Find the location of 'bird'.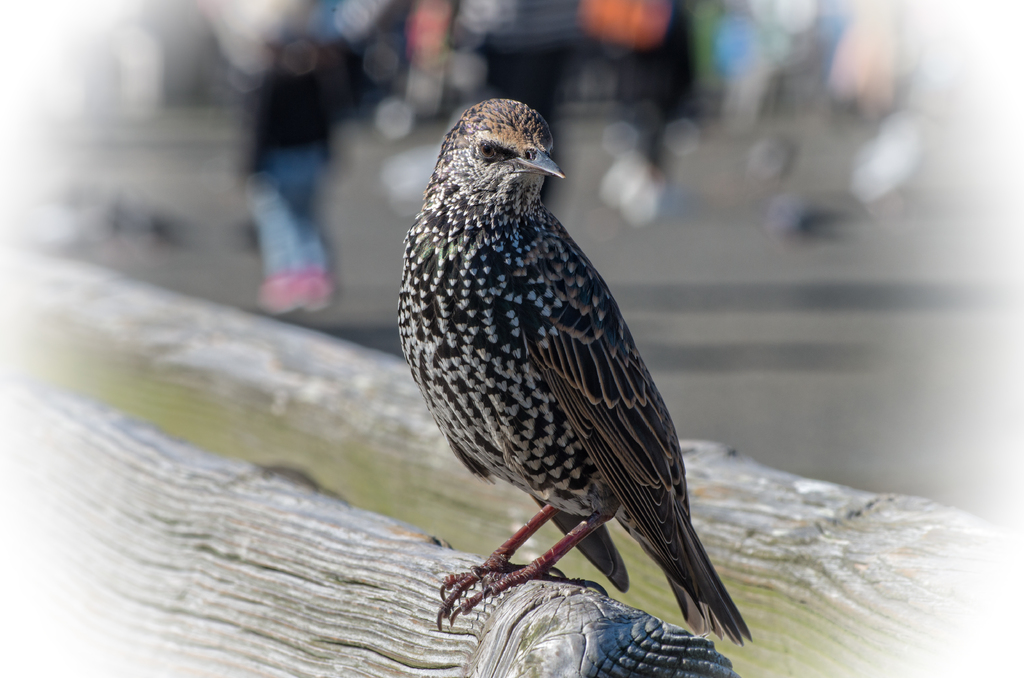
Location: (388,113,753,652).
